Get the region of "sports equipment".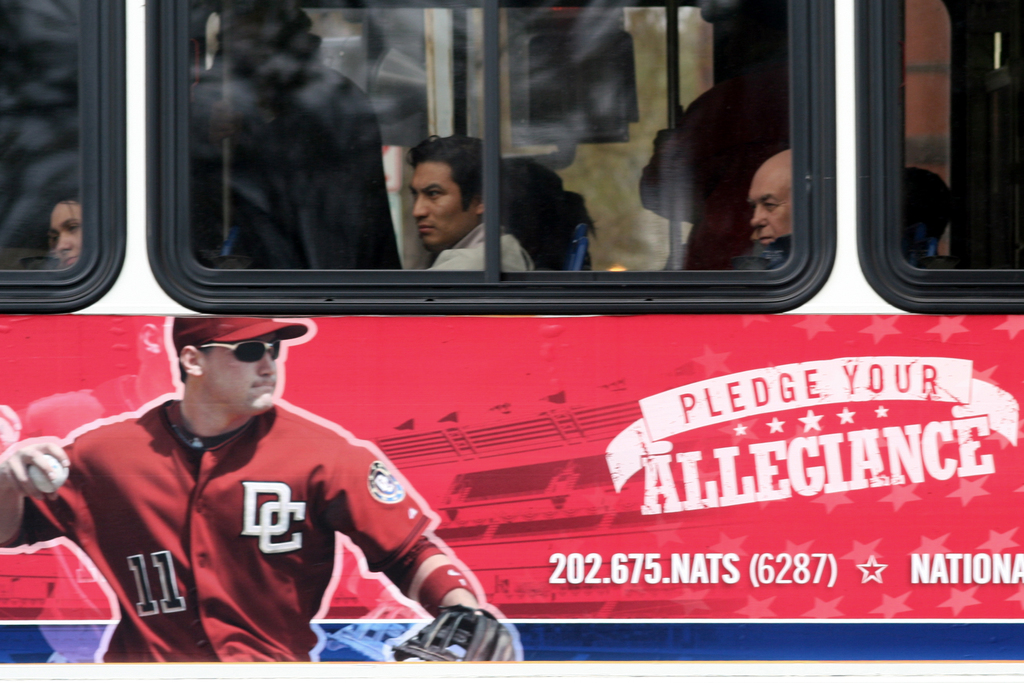
[28, 450, 67, 497].
